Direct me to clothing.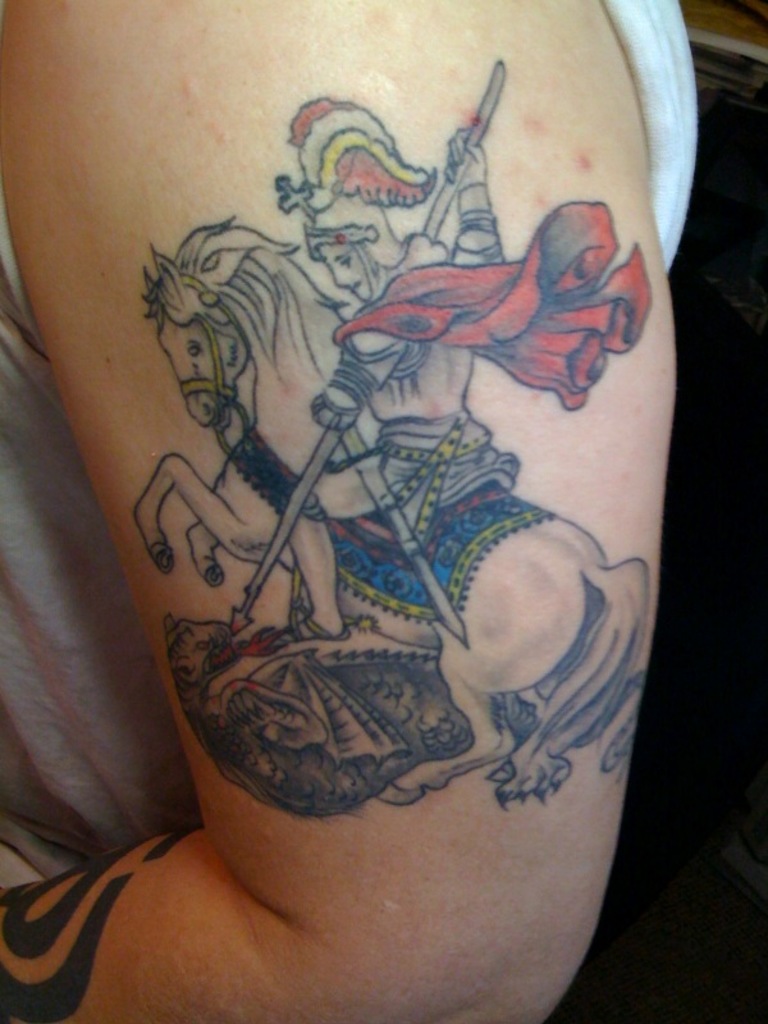
Direction: left=0, top=0, right=699, bottom=891.
